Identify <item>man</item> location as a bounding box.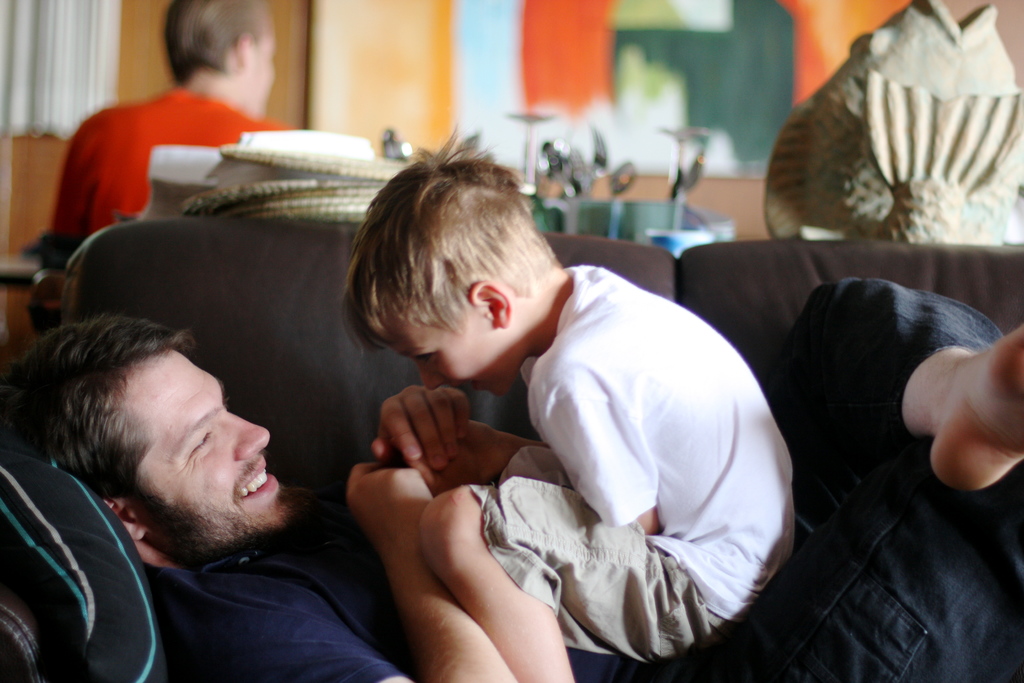
BBox(4, 279, 1023, 682).
